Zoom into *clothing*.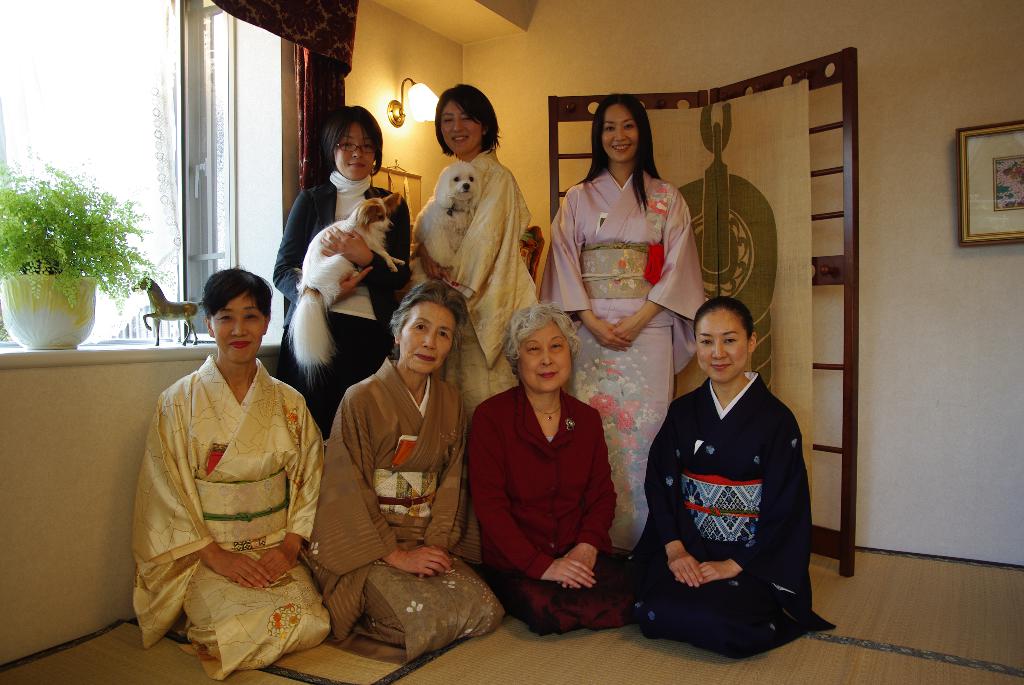
Zoom target: 539,171,700,540.
